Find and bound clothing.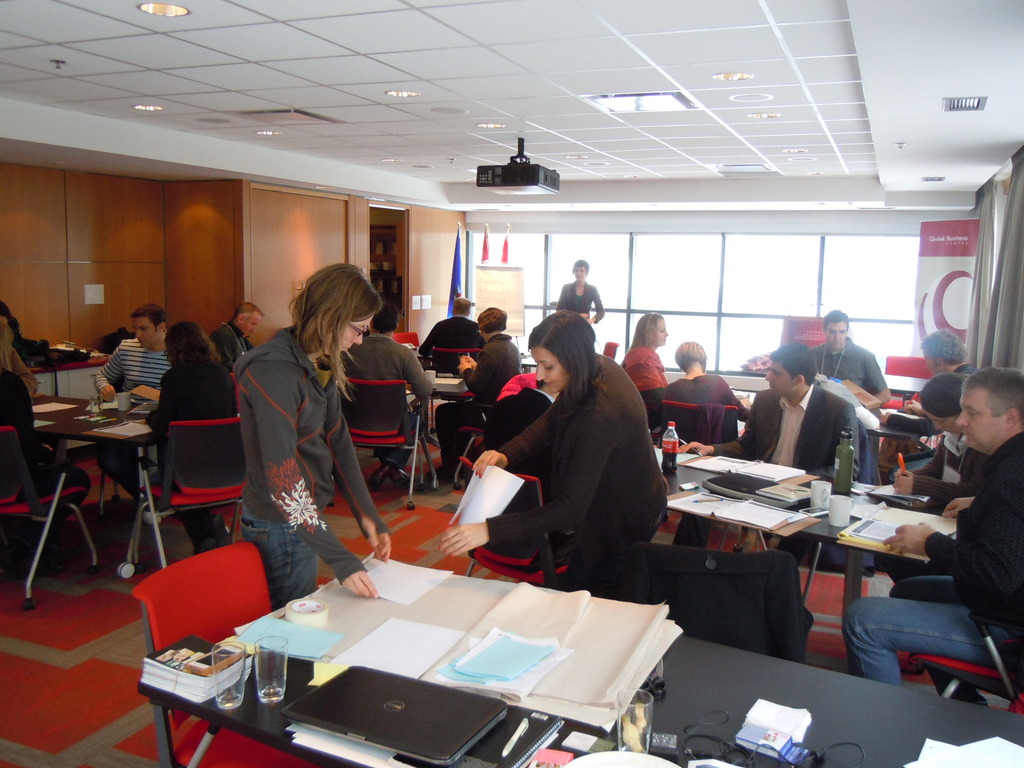
Bound: box(92, 336, 172, 501).
